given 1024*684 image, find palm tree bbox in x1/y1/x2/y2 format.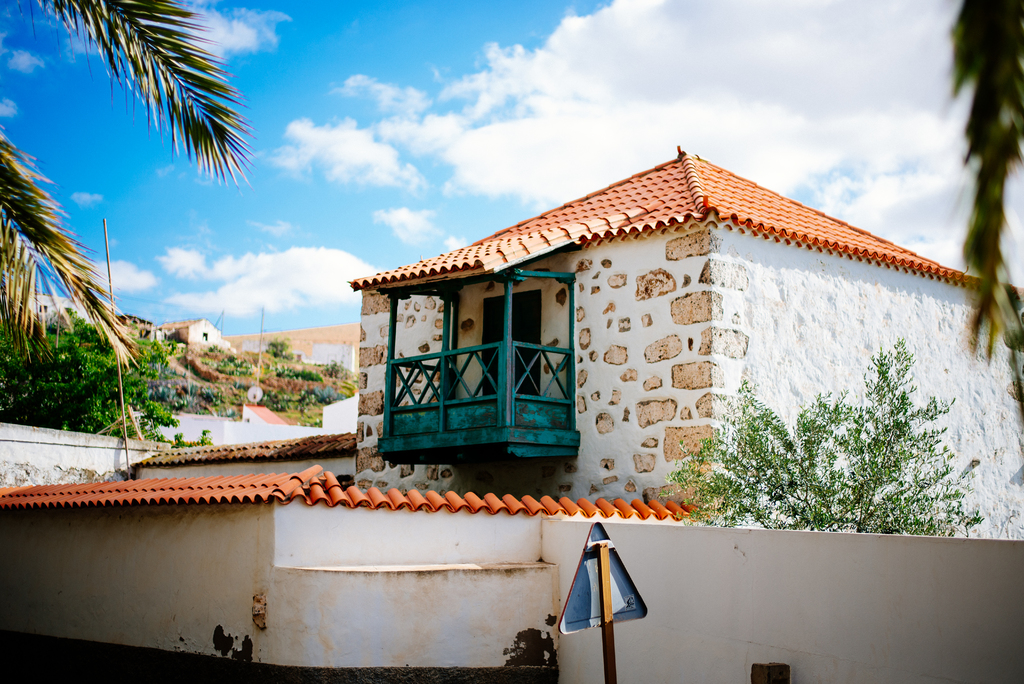
0/0/259/386.
